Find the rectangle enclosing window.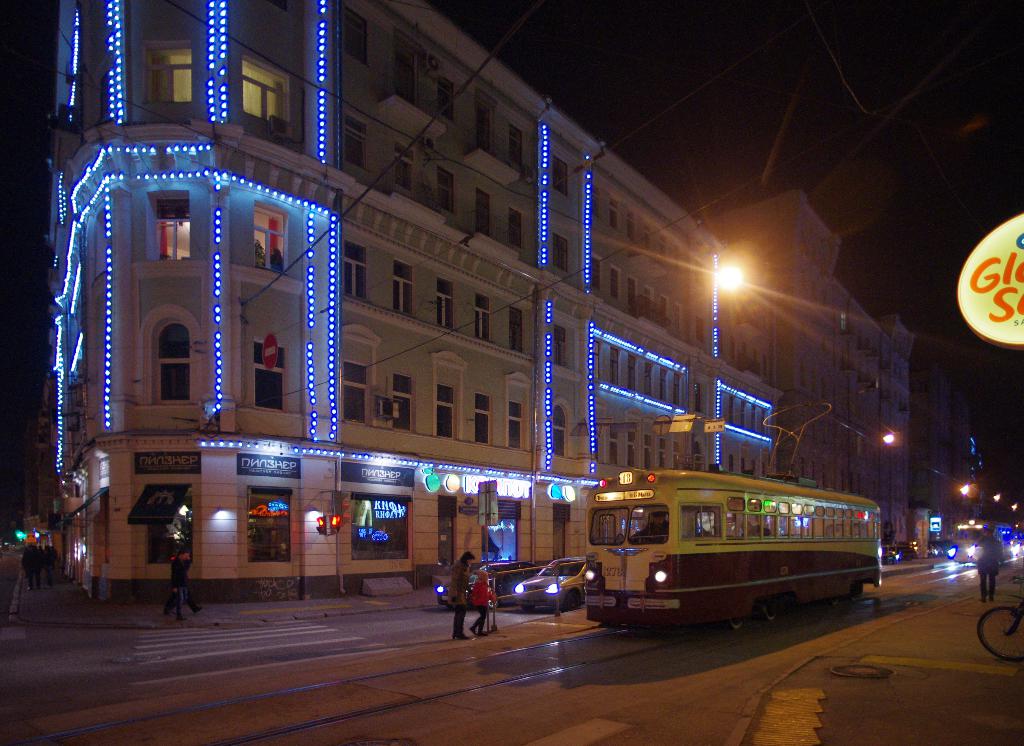
<box>675,304,685,323</box>.
